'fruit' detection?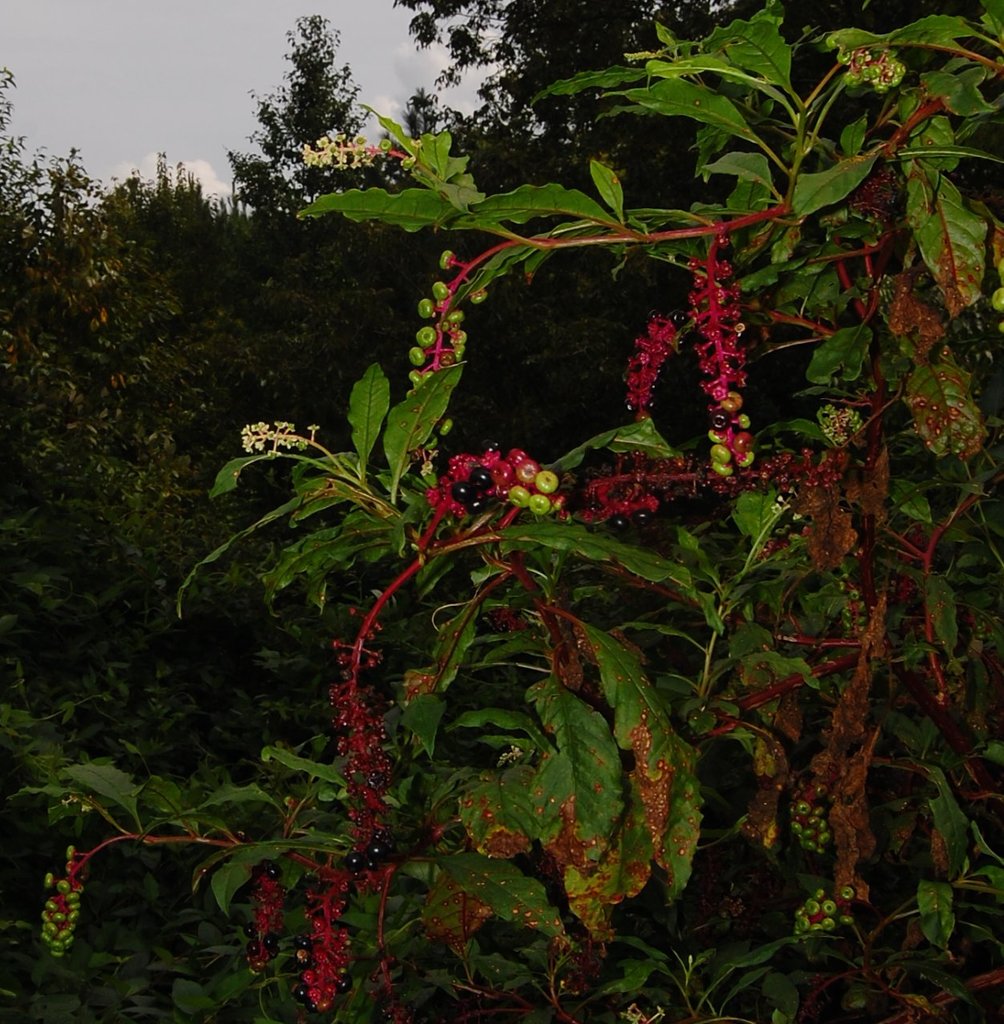
x1=416 y1=420 x2=569 y2=548
